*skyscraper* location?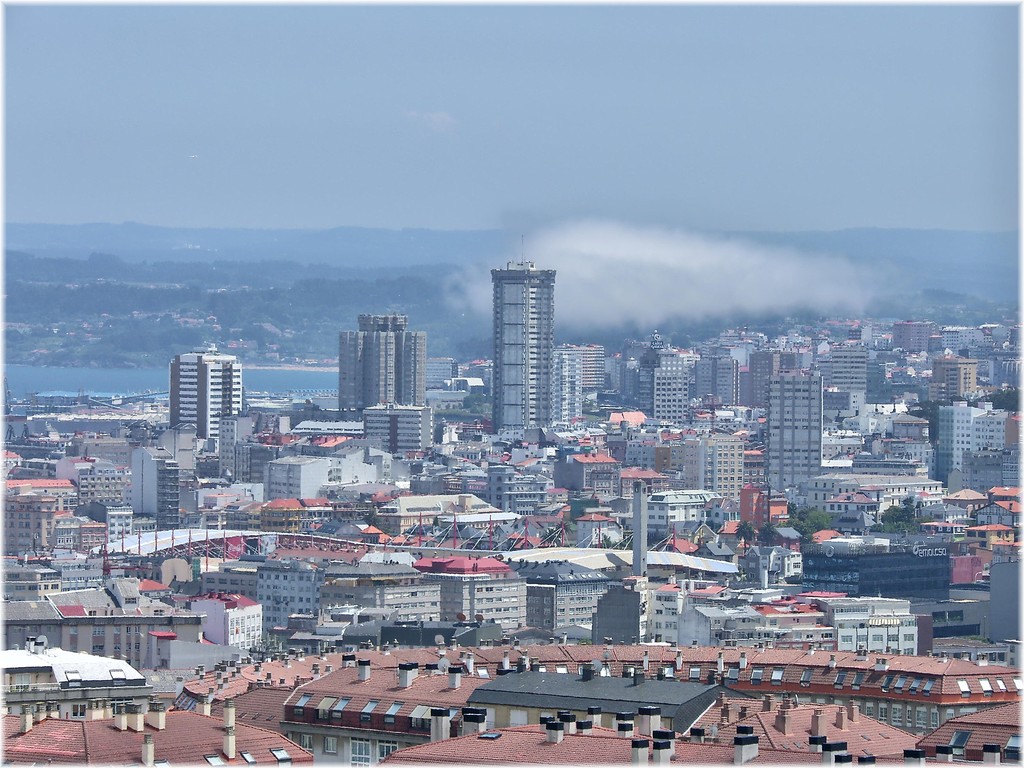
564:340:610:408
